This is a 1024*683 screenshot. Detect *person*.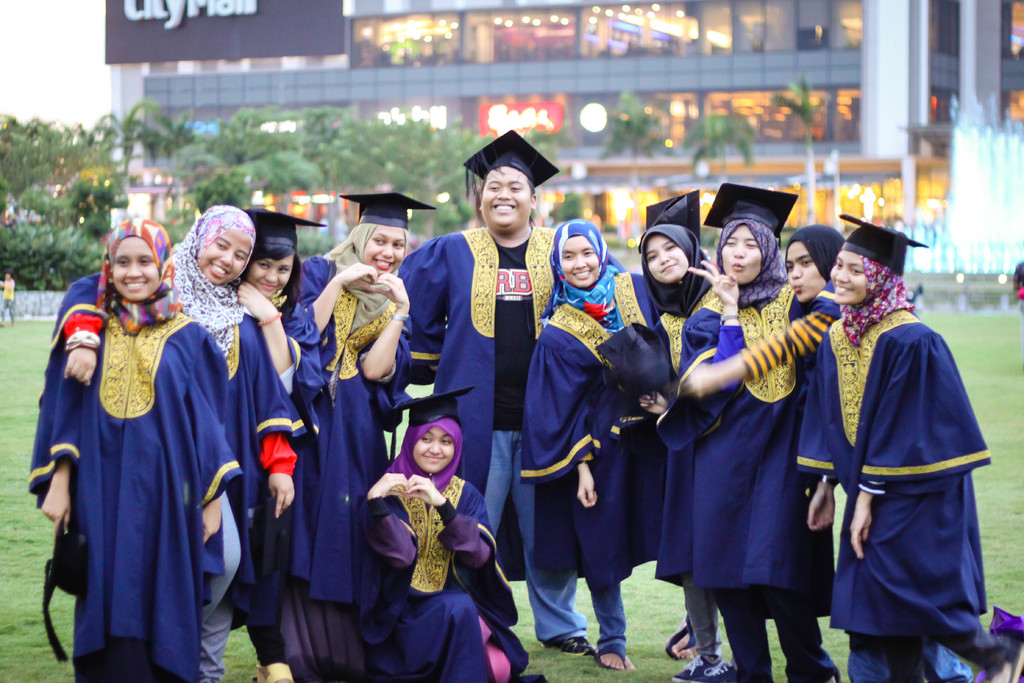
<box>678,180,813,677</box>.
